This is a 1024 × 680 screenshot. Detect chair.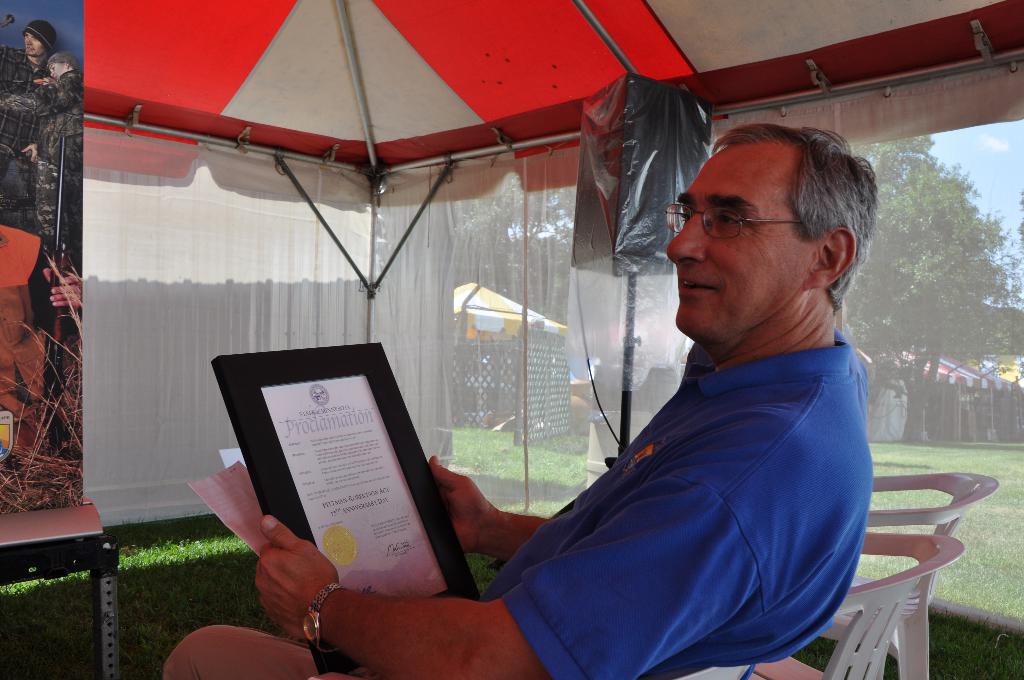
Rect(813, 469, 1001, 677).
